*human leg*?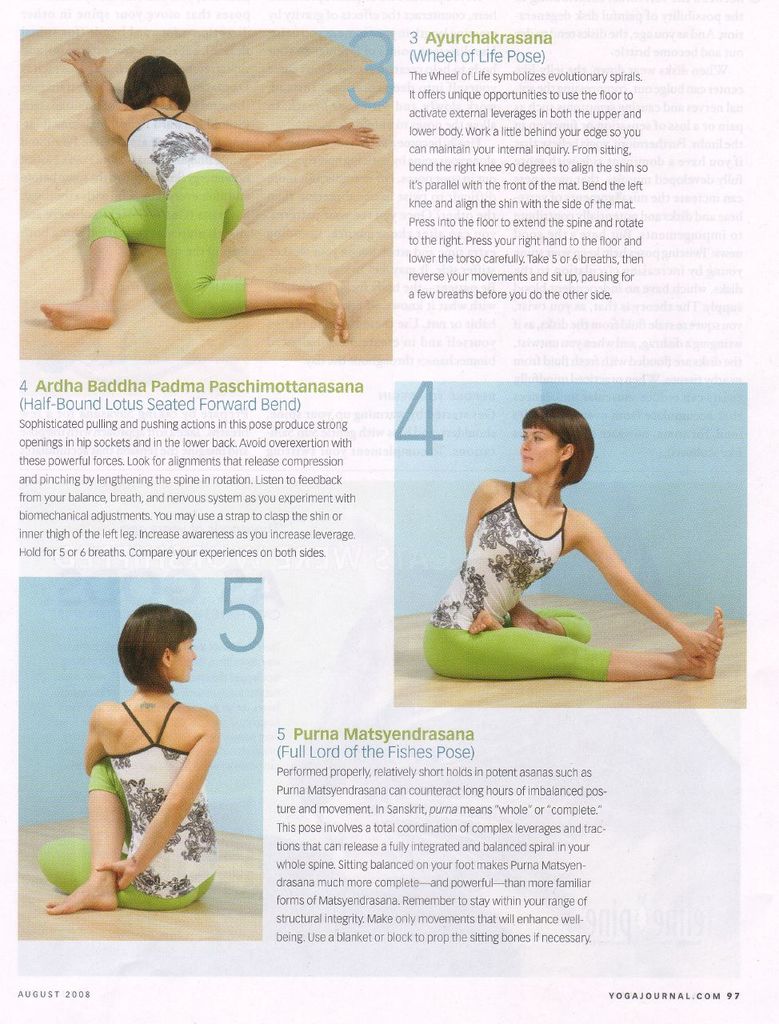
bbox=[425, 618, 723, 682]
